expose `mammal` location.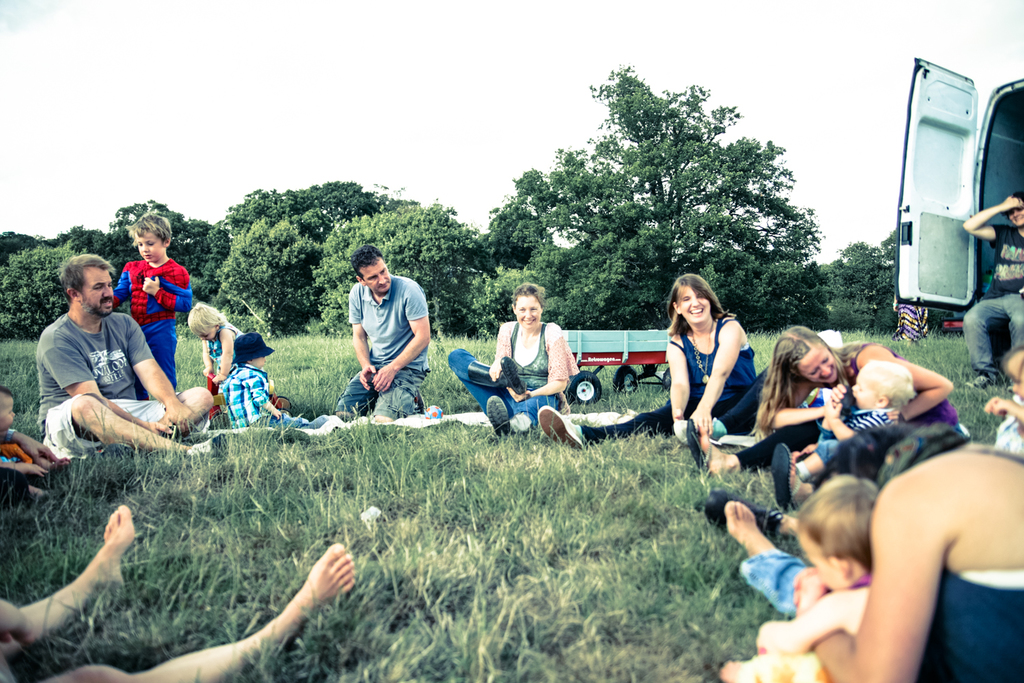
Exposed at <box>701,396,1023,537</box>.
